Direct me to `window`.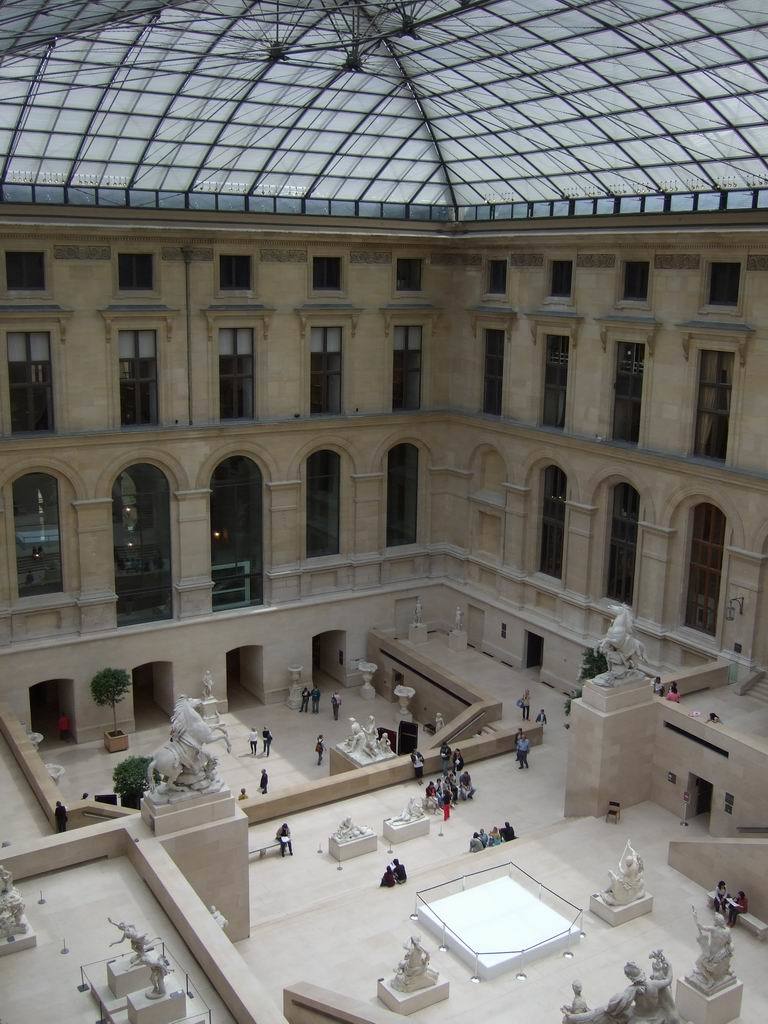
Direction: BBox(607, 485, 636, 607).
